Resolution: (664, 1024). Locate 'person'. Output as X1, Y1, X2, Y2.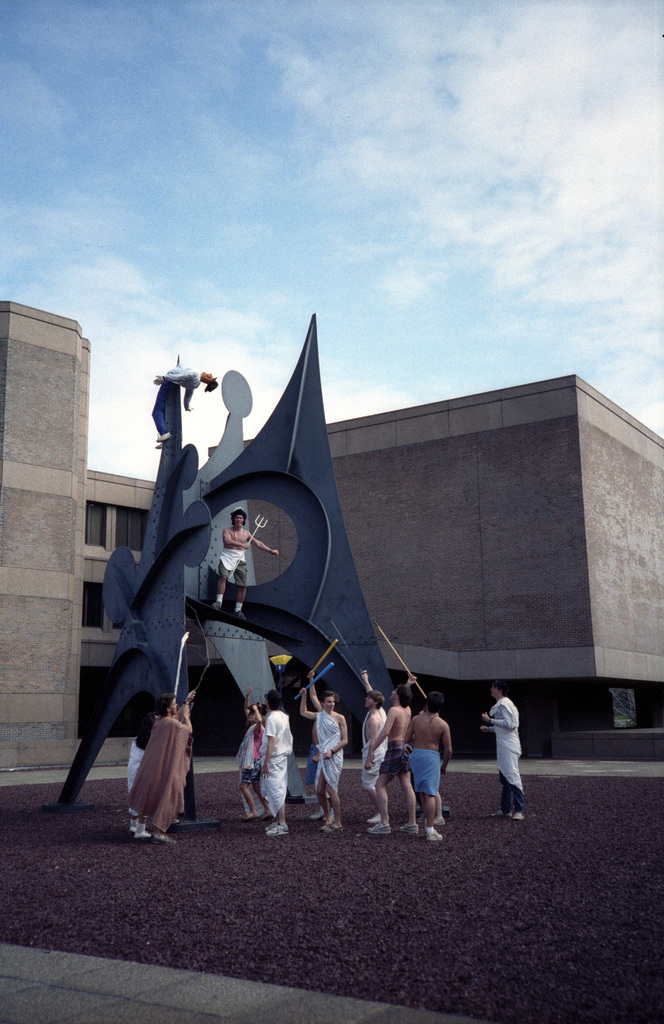
486, 673, 537, 817.
